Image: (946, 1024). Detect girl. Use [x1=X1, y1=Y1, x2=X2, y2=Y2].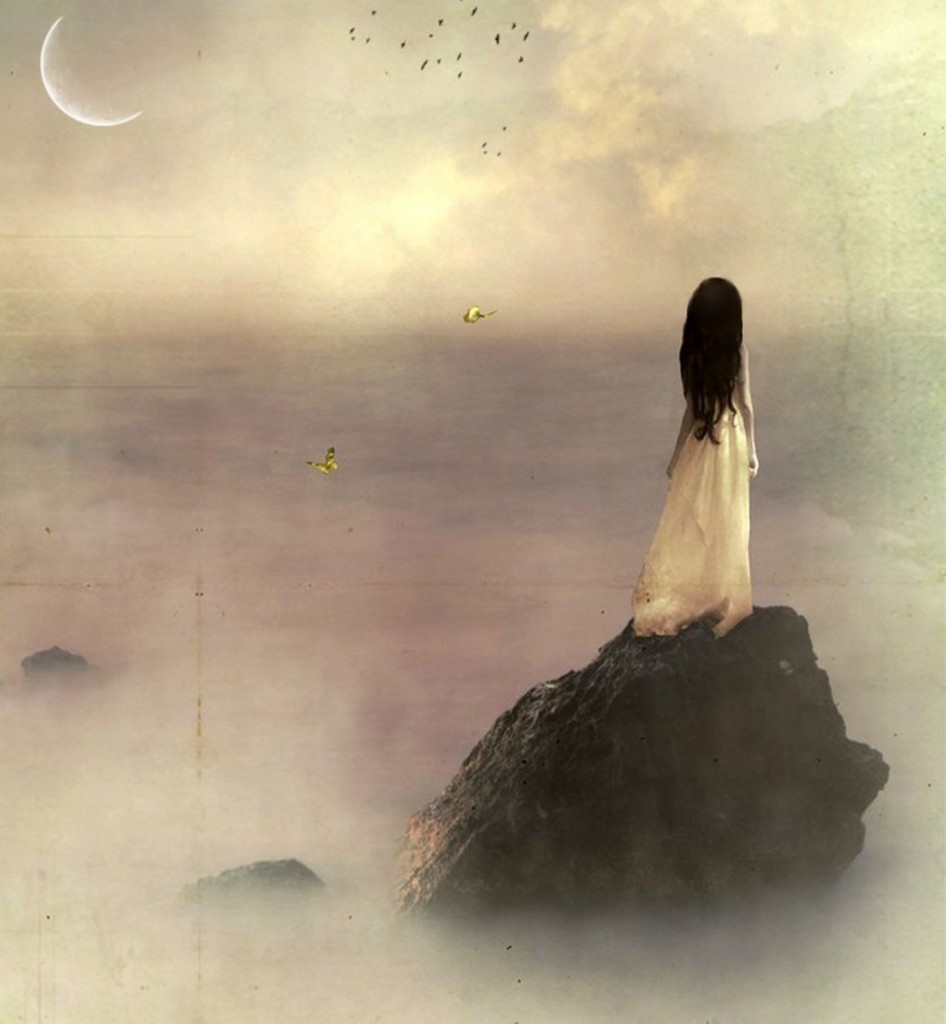
[x1=631, y1=274, x2=762, y2=637].
